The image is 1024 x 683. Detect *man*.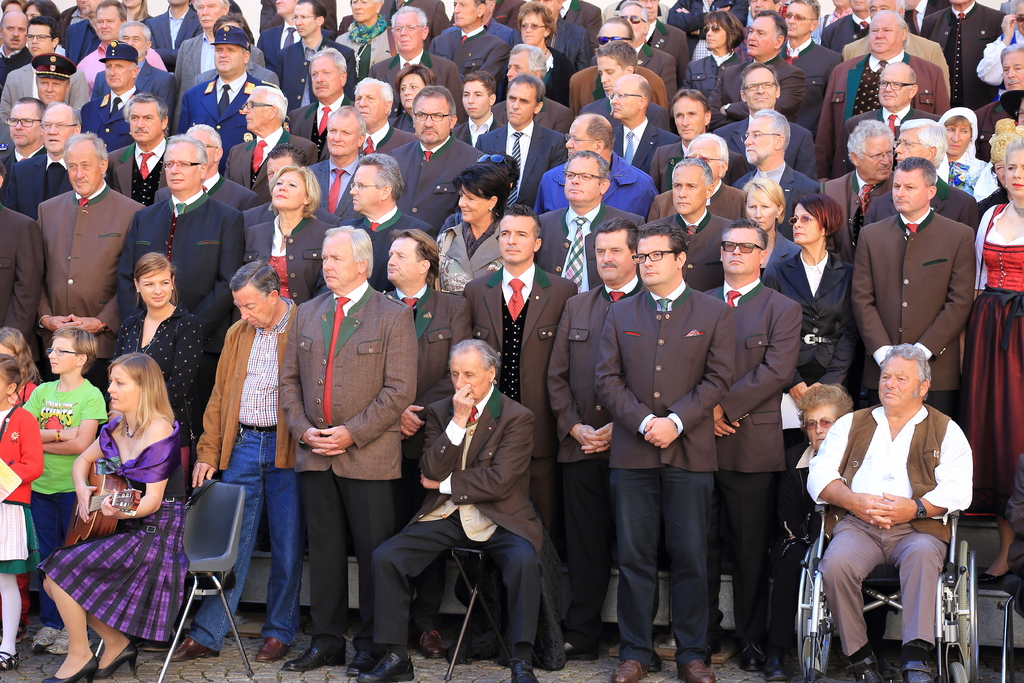
Detection: rect(14, 45, 77, 113).
